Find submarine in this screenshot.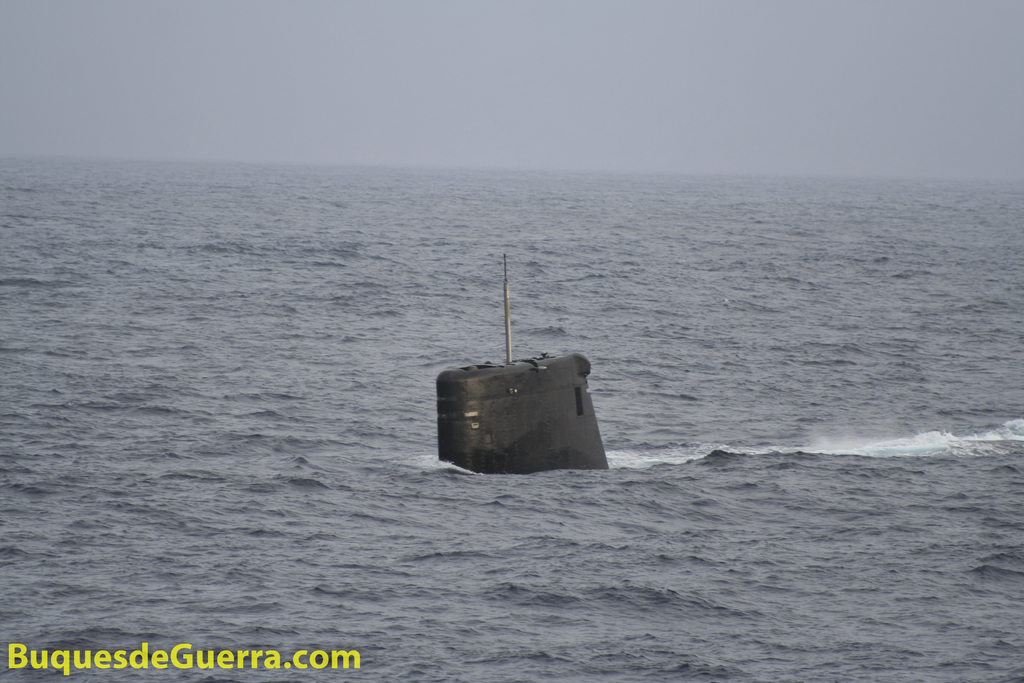
The bounding box for submarine is locate(438, 252, 614, 472).
